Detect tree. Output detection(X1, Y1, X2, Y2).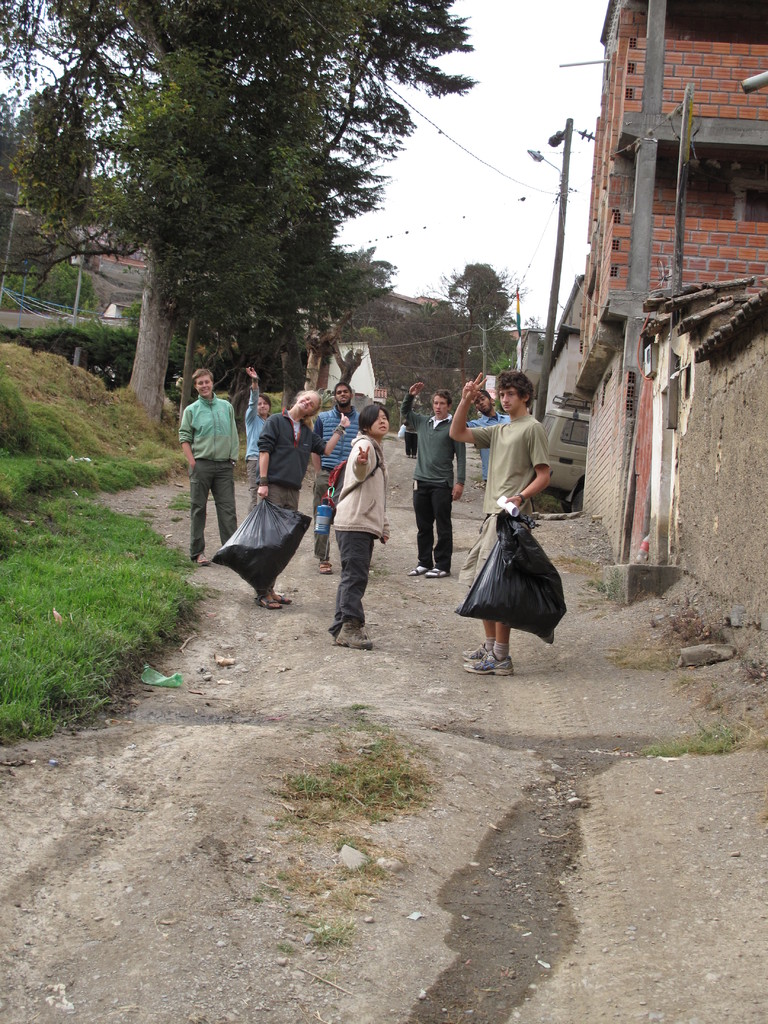
detection(291, 190, 384, 400).
